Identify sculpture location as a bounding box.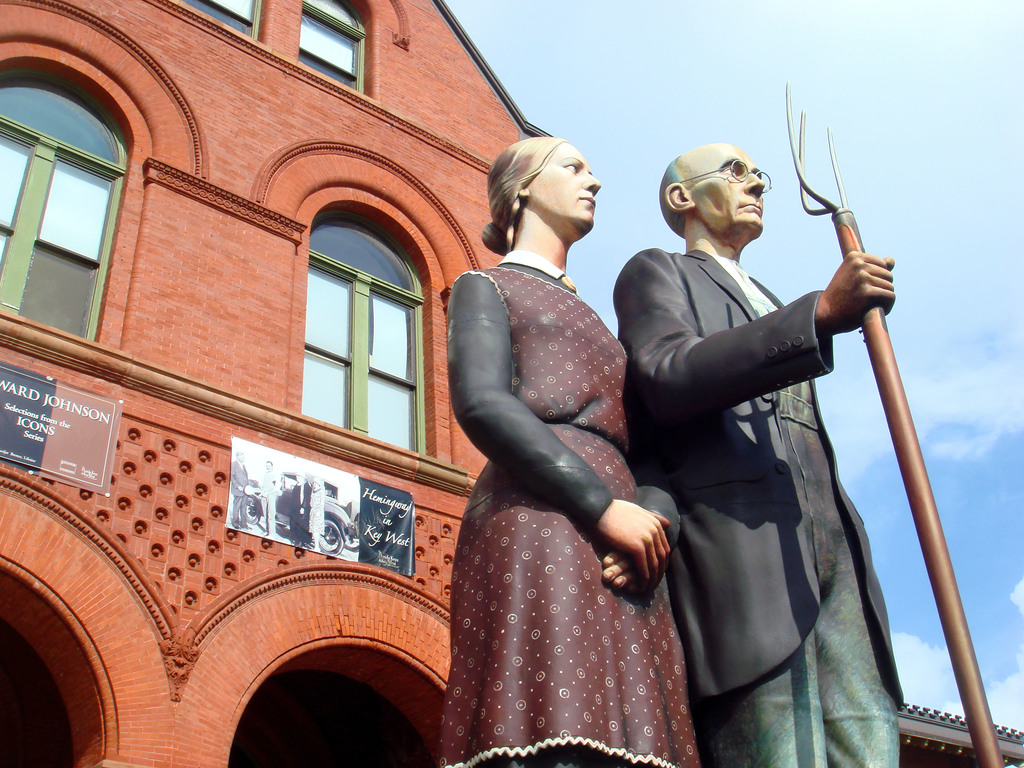
left=441, top=143, right=696, bottom=767.
